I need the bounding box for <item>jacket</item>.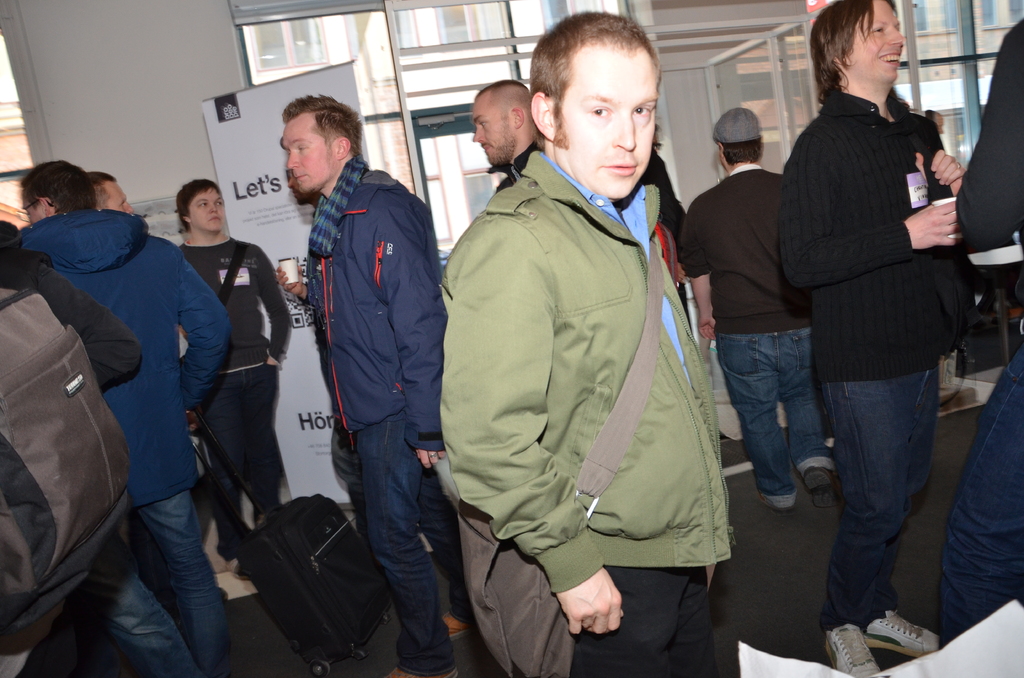
Here it is: [left=12, top=207, right=232, bottom=512].
